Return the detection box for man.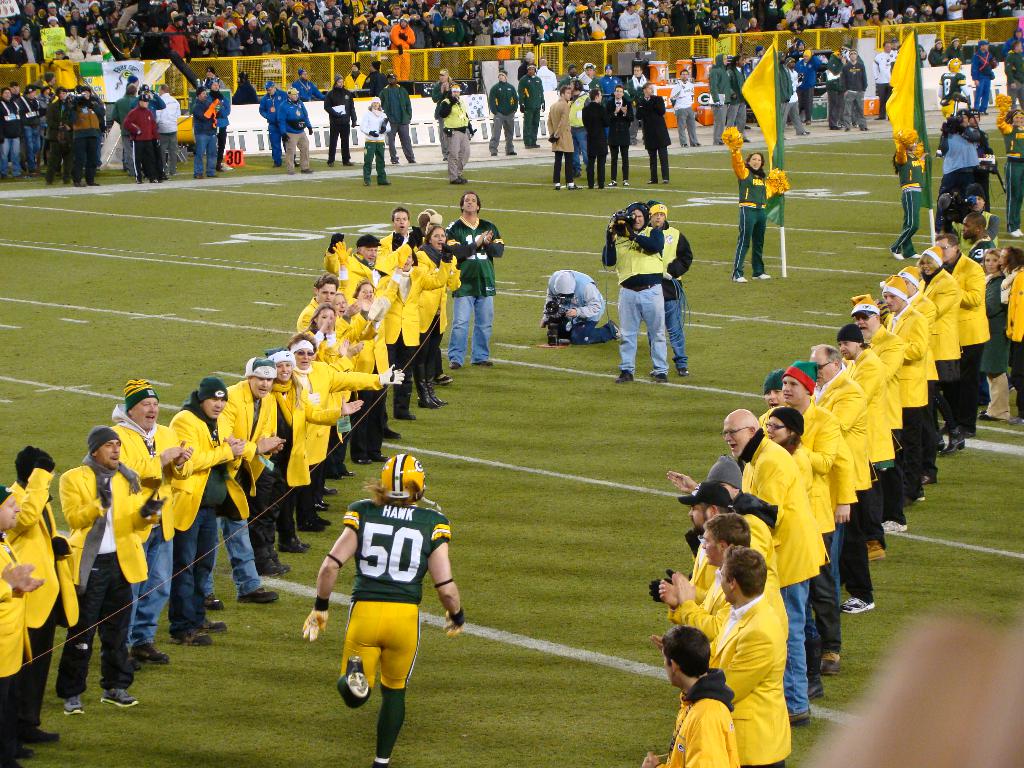
detection(728, 51, 749, 145).
